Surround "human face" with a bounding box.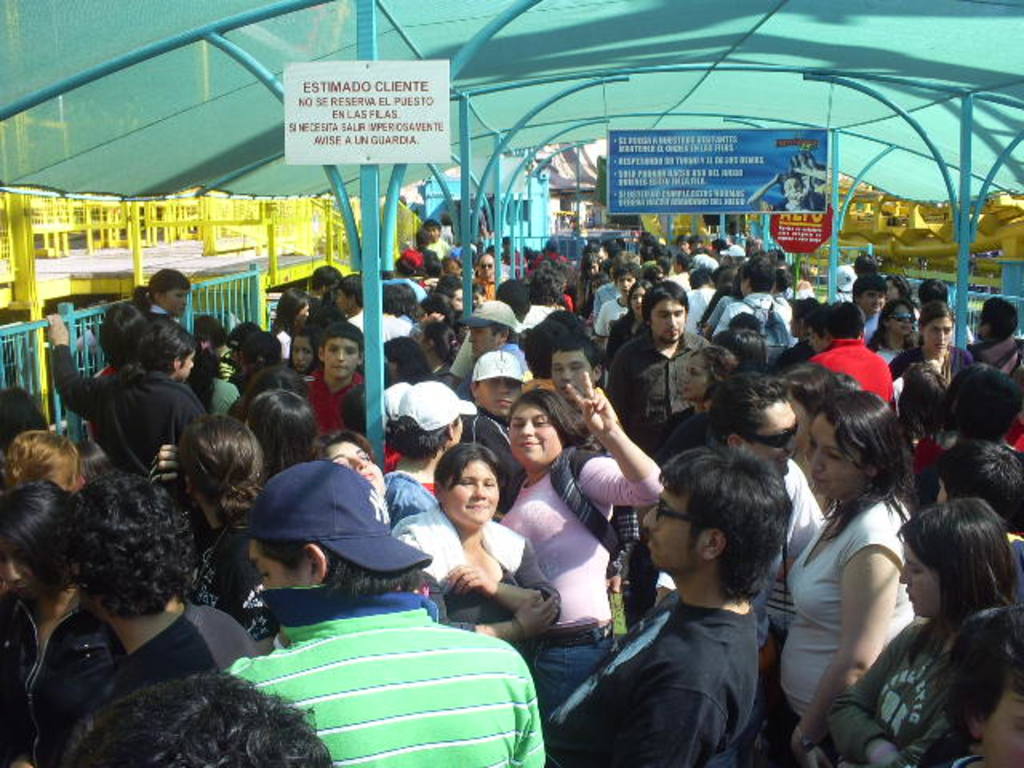
region(627, 285, 650, 322).
